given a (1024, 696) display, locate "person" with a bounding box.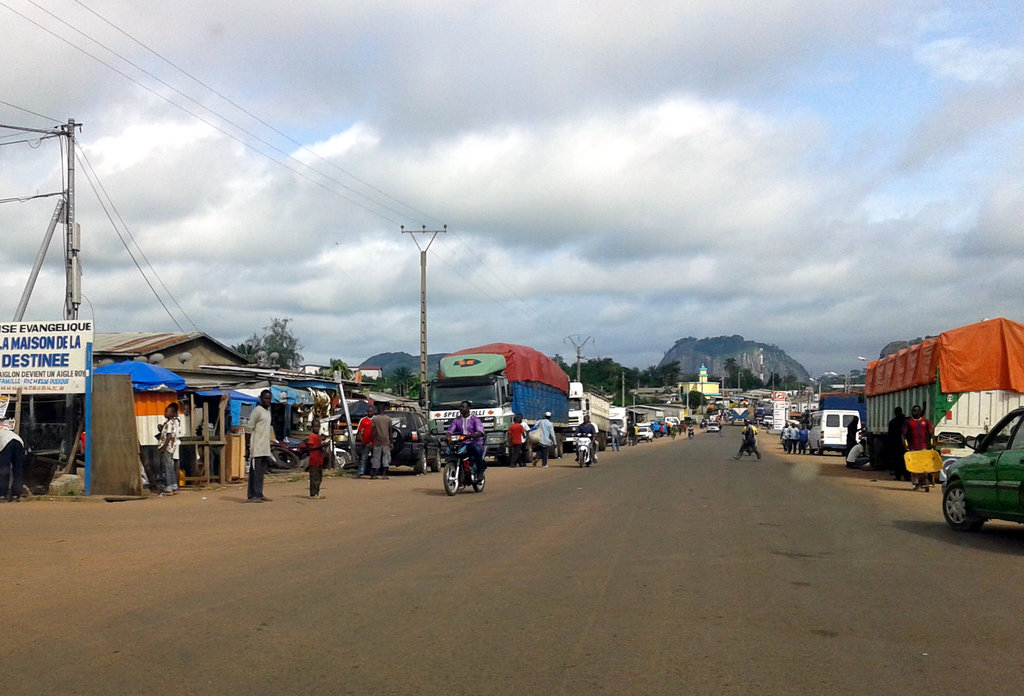
Located: box=[156, 402, 181, 486].
